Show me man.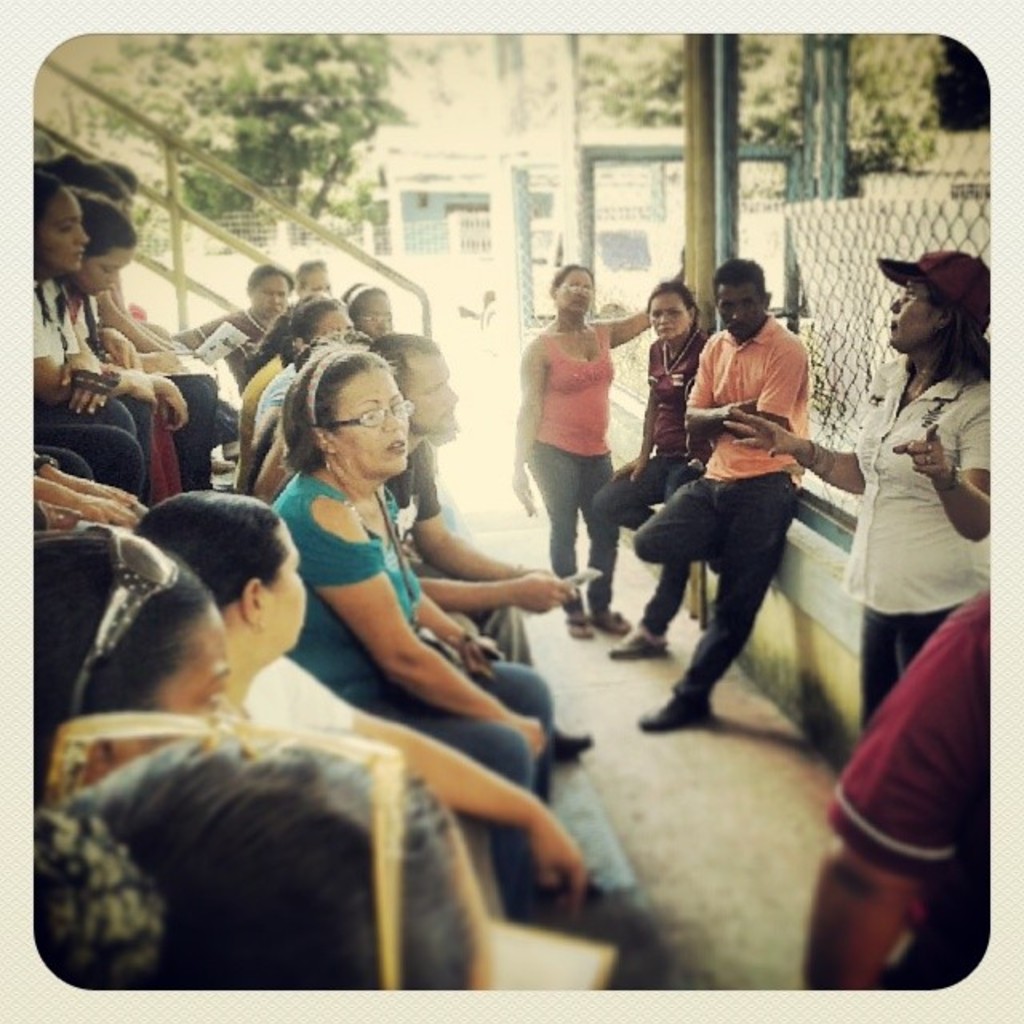
man is here: box(632, 259, 848, 763).
